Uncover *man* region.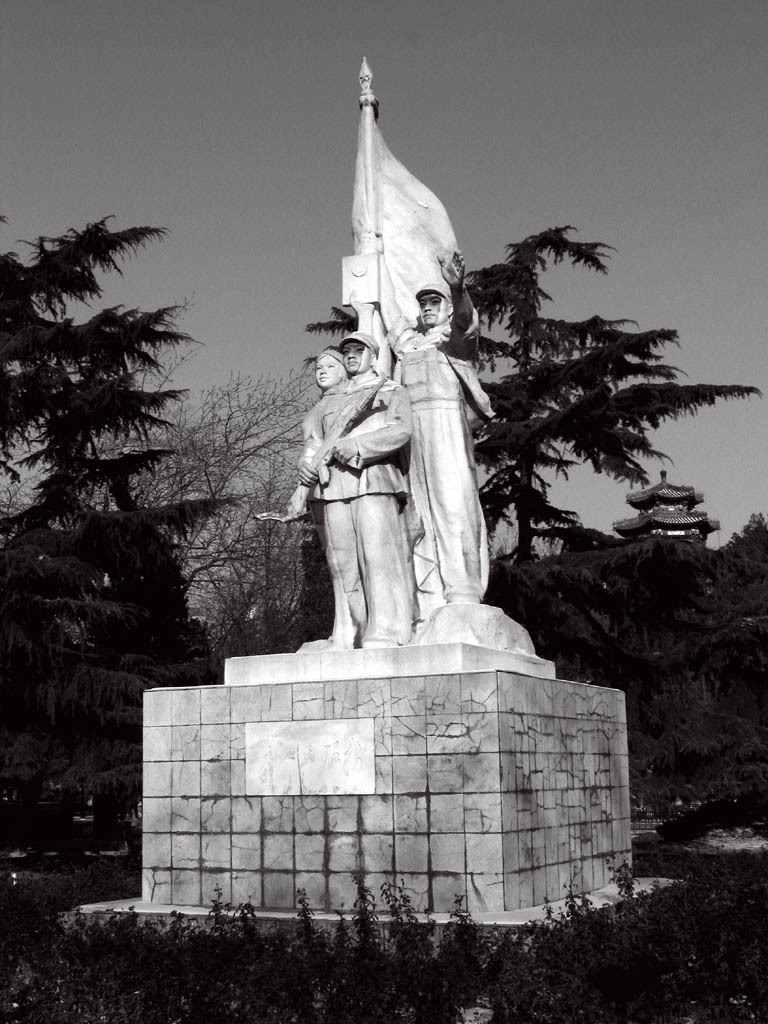
Uncovered: (left=365, top=258, right=495, bottom=641).
